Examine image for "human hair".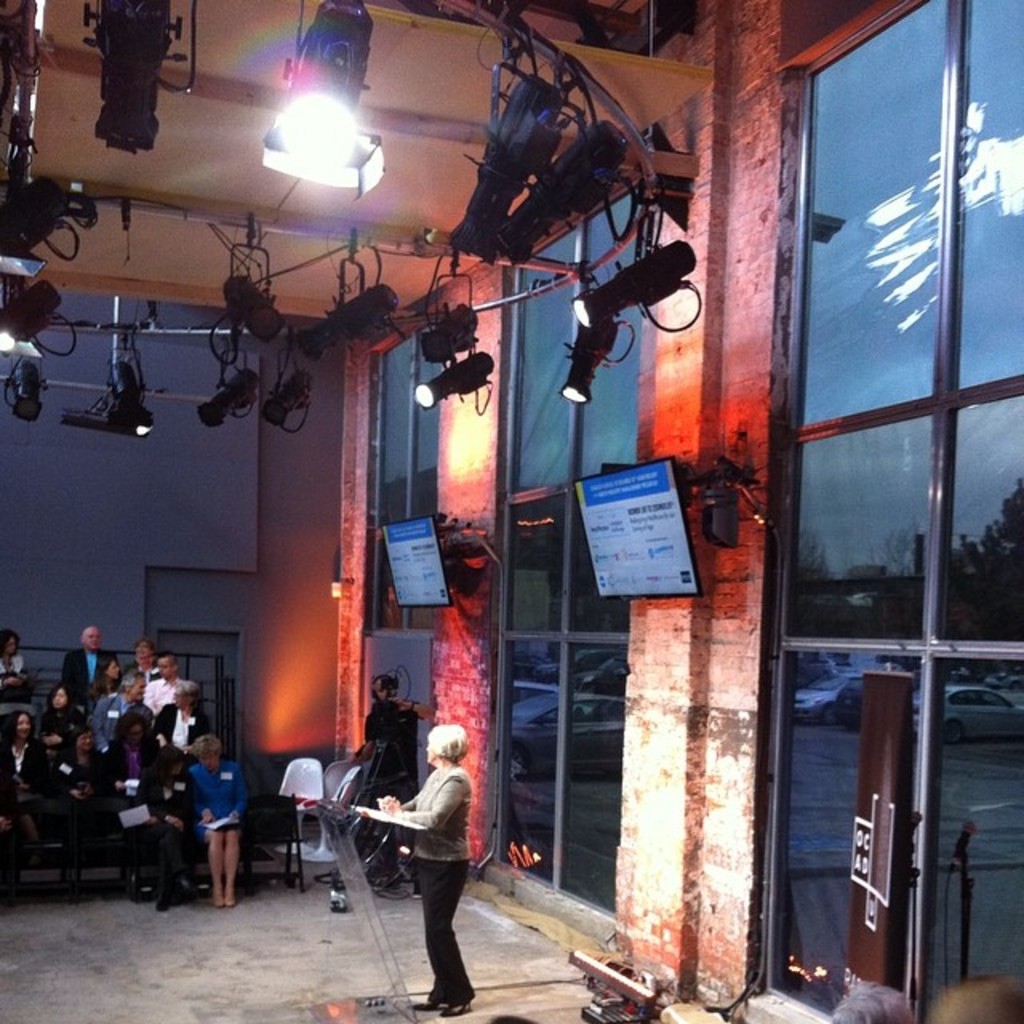
Examination result: (left=133, top=638, right=154, bottom=653).
